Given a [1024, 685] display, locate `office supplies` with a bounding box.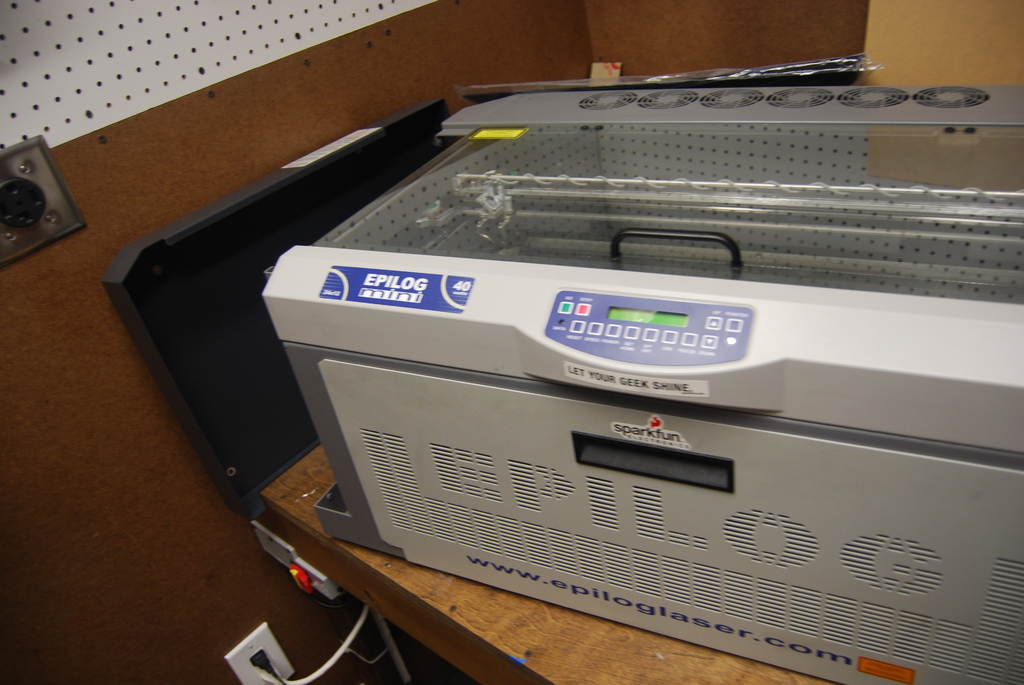
Located: [260,84,1023,682].
